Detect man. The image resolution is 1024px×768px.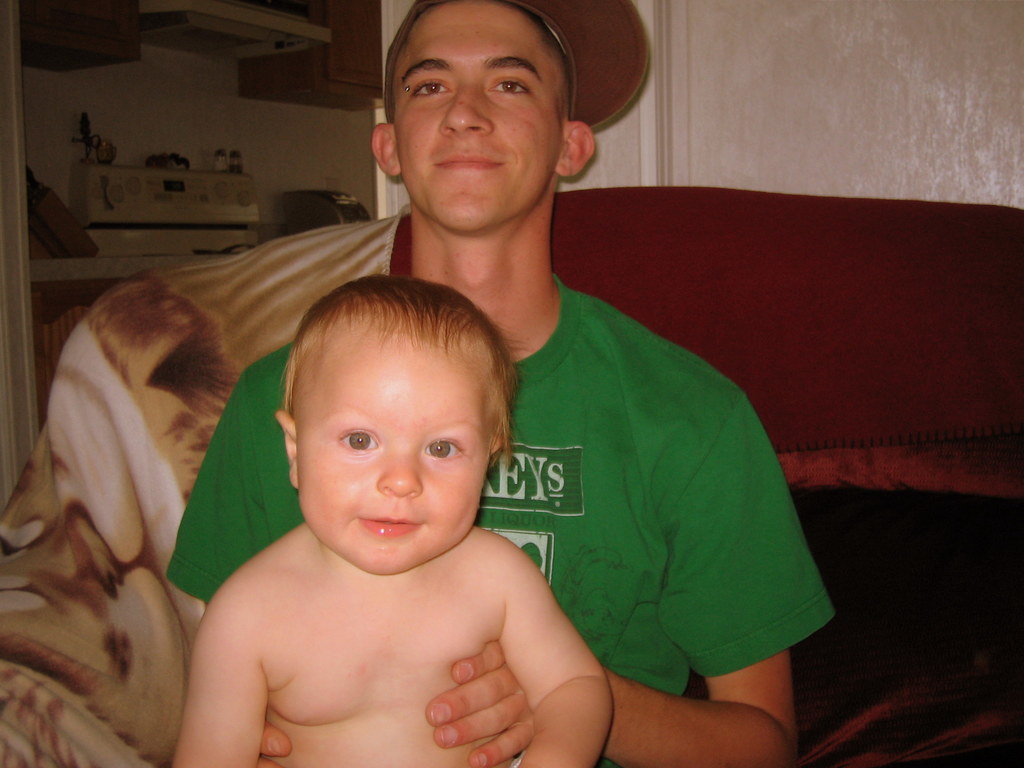
(166,0,829,767).
